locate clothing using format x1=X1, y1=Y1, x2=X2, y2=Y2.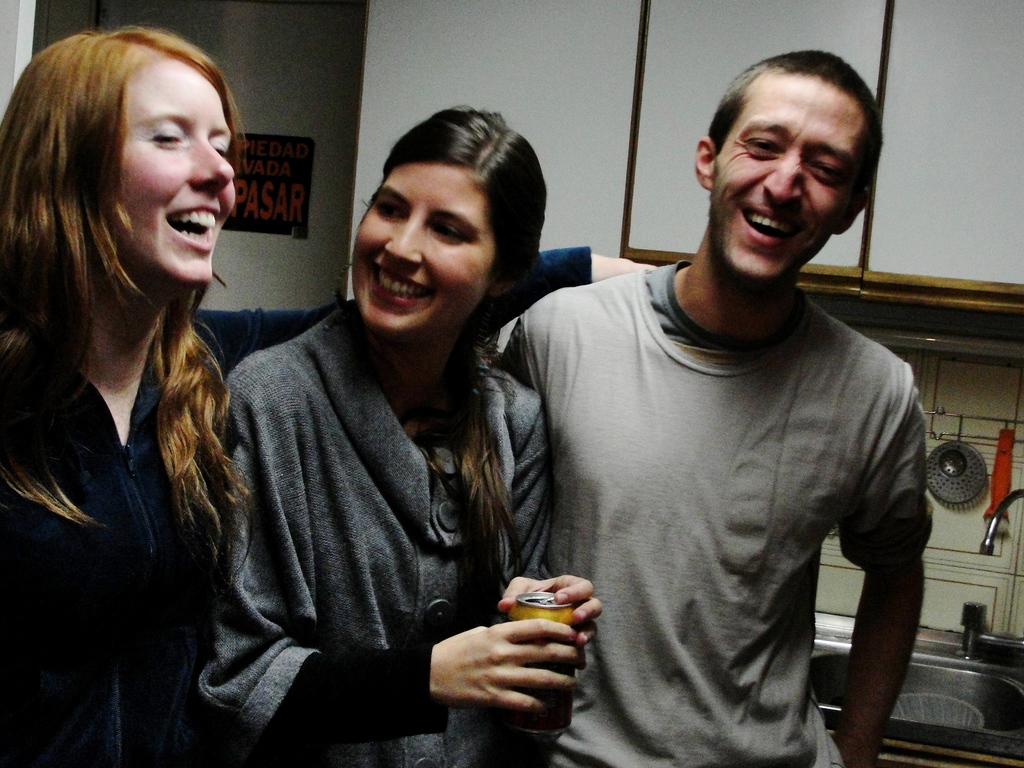
x1=499, y1=255, x2=928, y2=767.
